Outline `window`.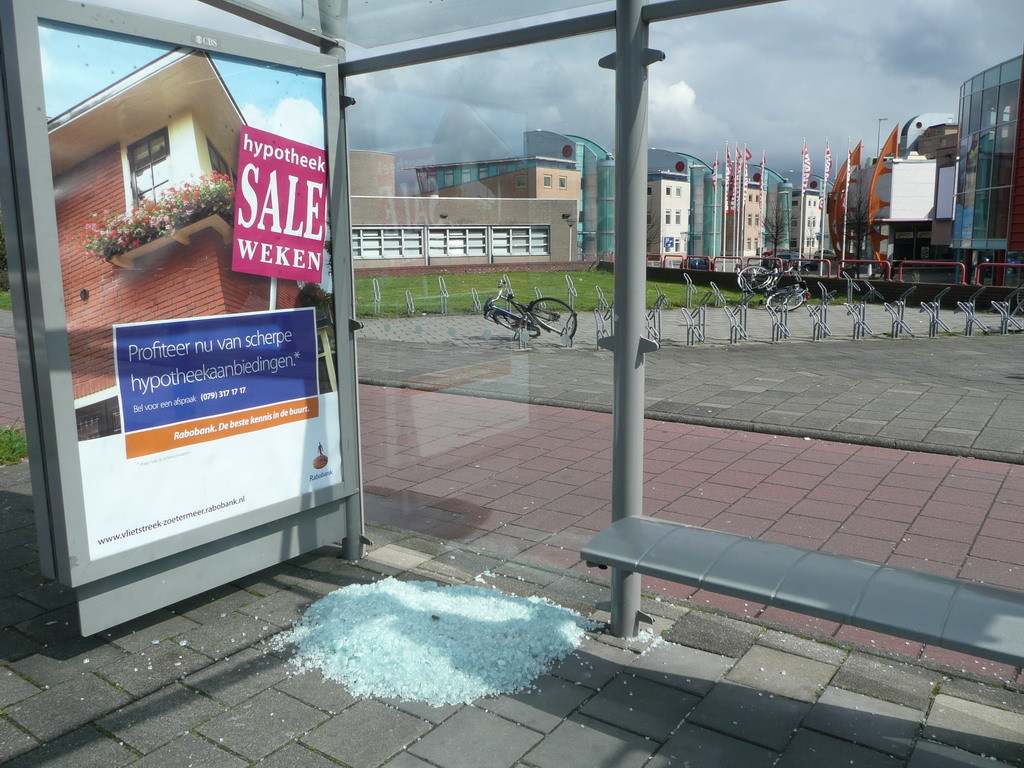
Outline: <bbox>792, 200, 800, 208</bbox>.
